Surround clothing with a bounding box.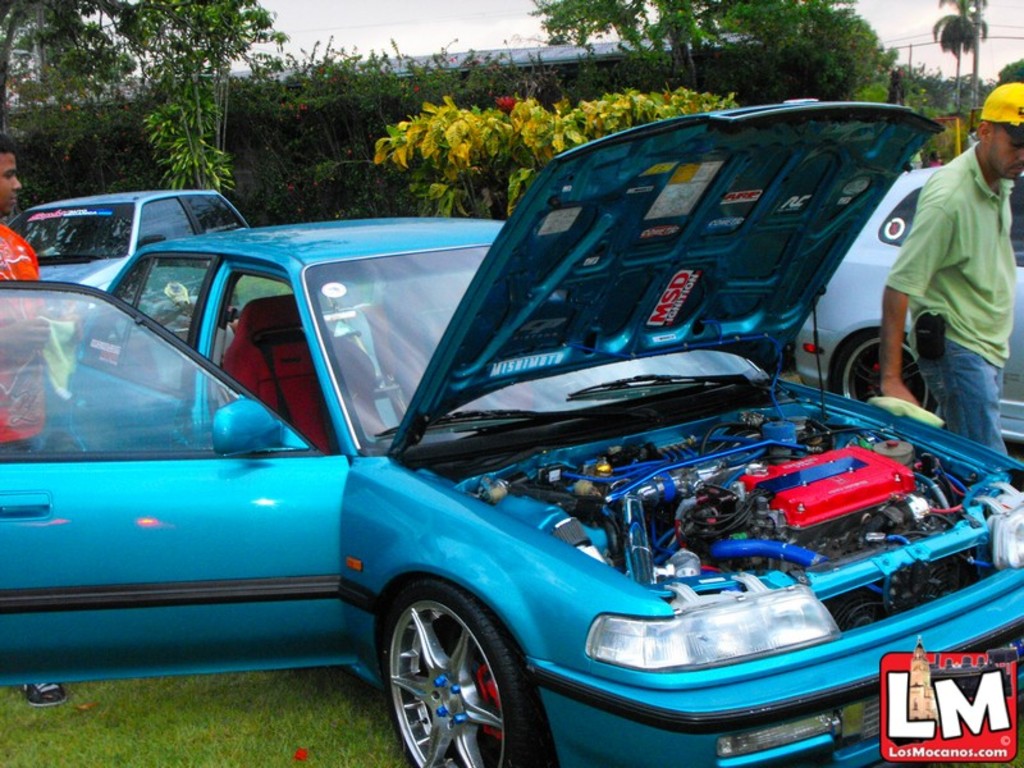
x1=0, y1=223, x2=45, y2=461.
